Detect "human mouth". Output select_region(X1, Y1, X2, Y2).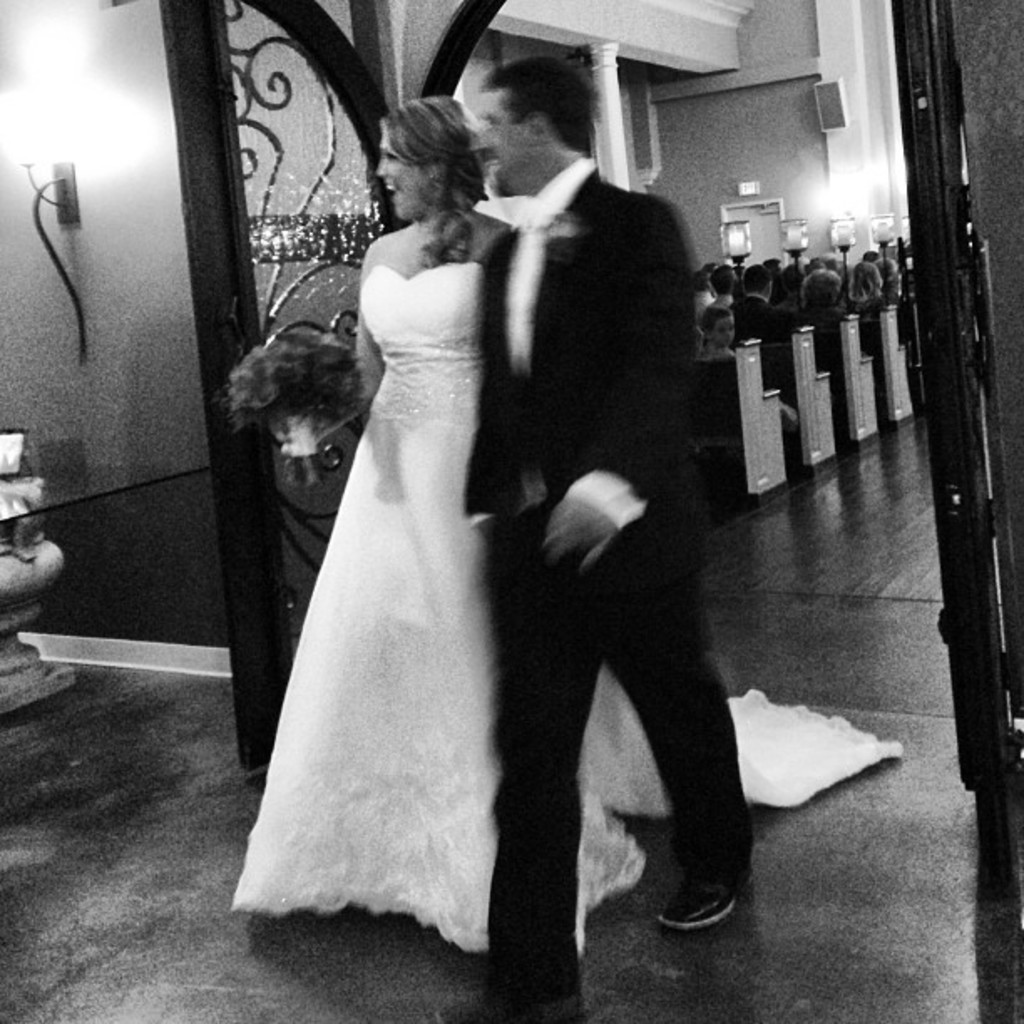
select_region(383, 181, 402, 204).
